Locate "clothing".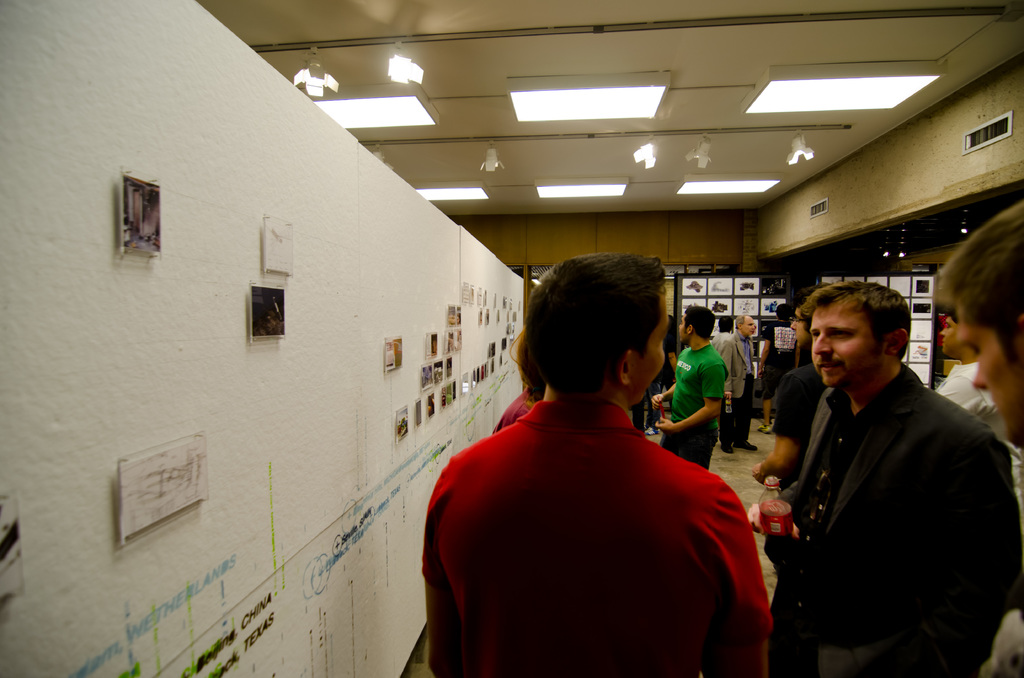
Bounding box: [left=659, top=344, right=728, bottom=463].
